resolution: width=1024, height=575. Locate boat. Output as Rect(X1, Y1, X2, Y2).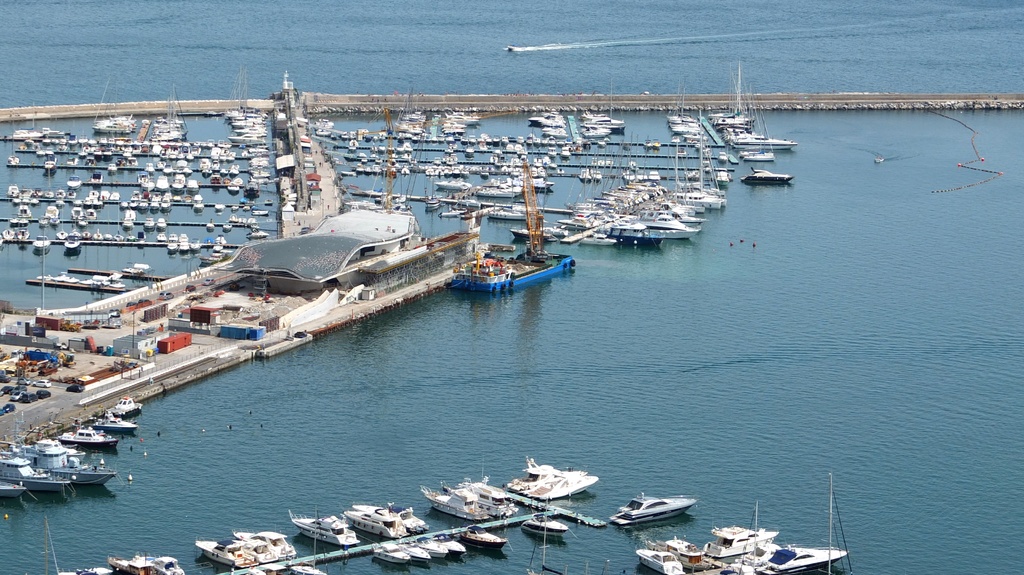
Rect(465, 147, 472, 155).
